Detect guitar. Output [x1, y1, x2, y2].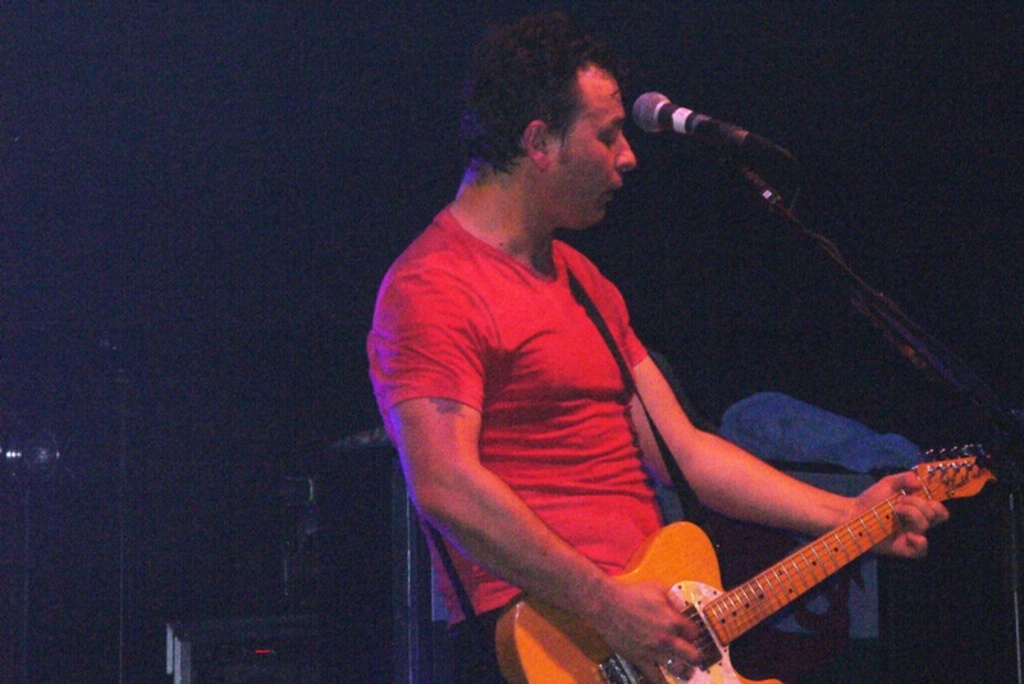
[552, 428, 975, 683].
